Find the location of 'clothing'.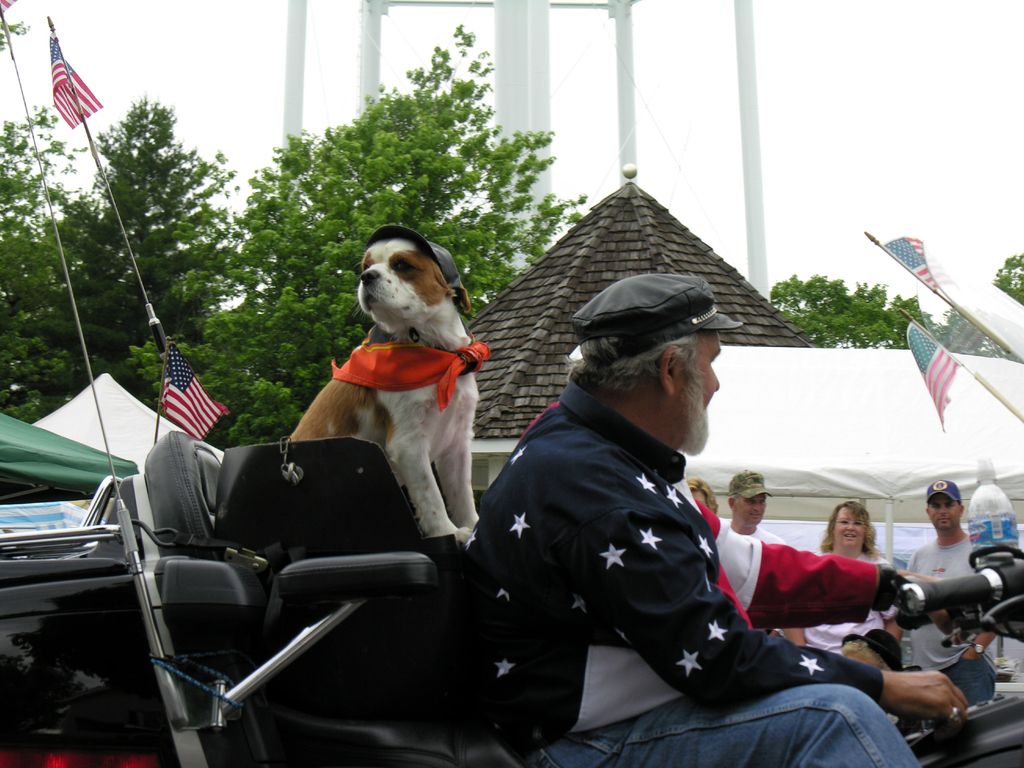
Location: 911, 532, 995, 708.
